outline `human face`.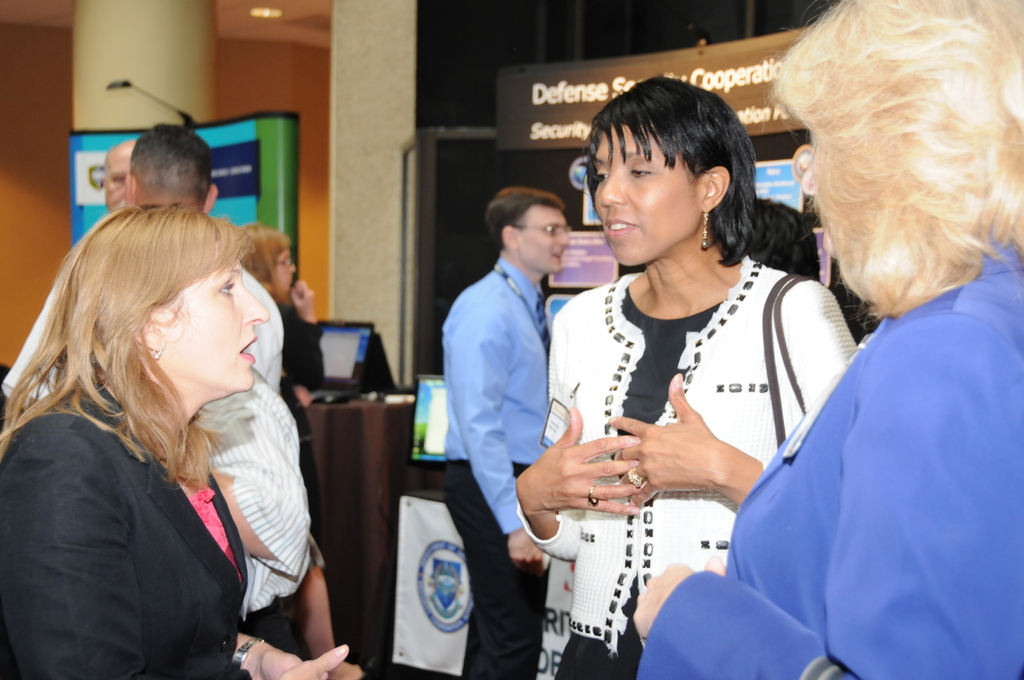
Outline: (105,150,127,208).
